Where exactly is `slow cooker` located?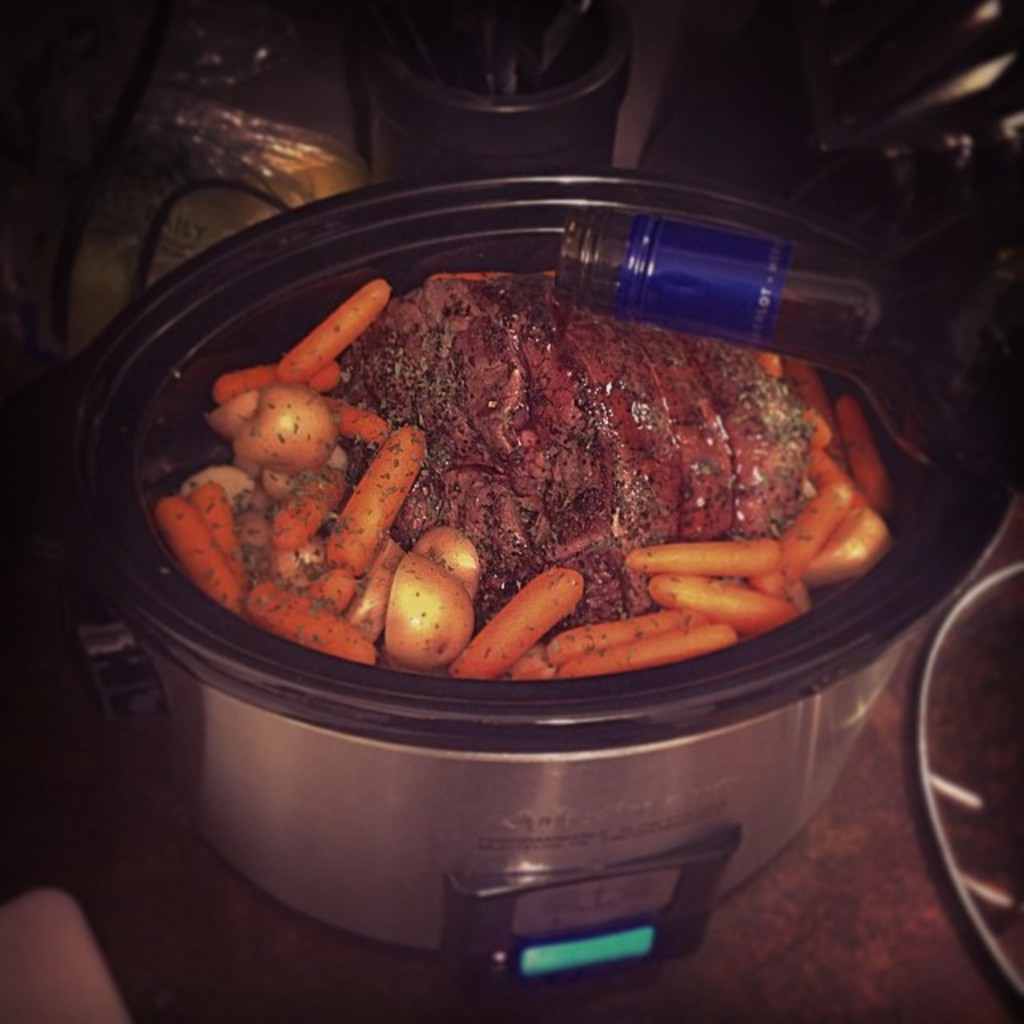
Its bounding box is bbox=(30, 154, 1022, 1021).
